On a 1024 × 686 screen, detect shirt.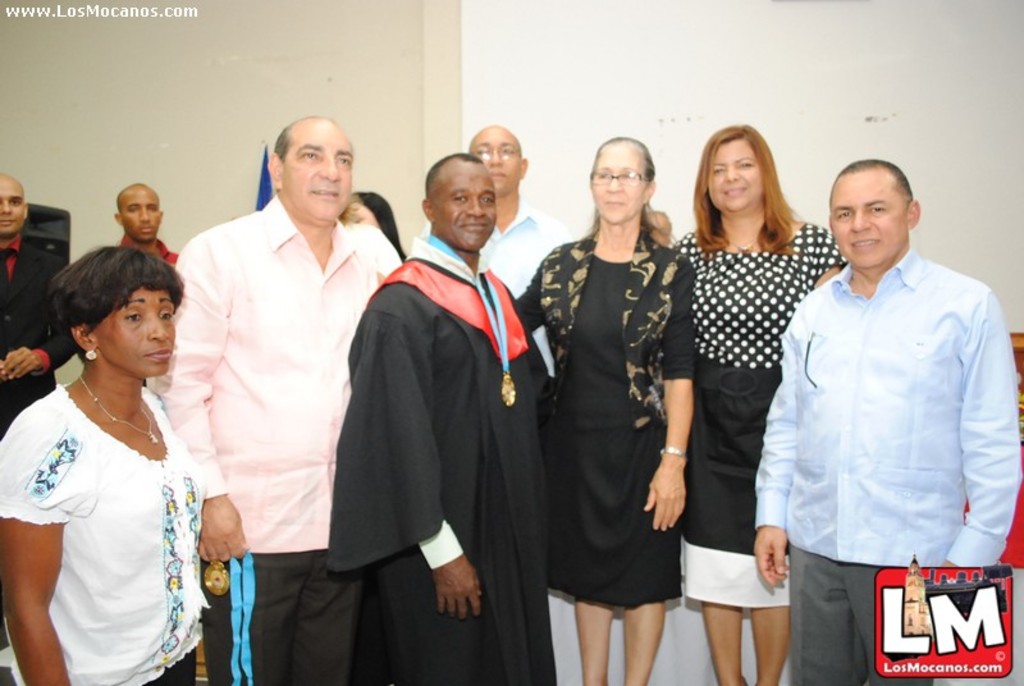
0,233,18,284.
